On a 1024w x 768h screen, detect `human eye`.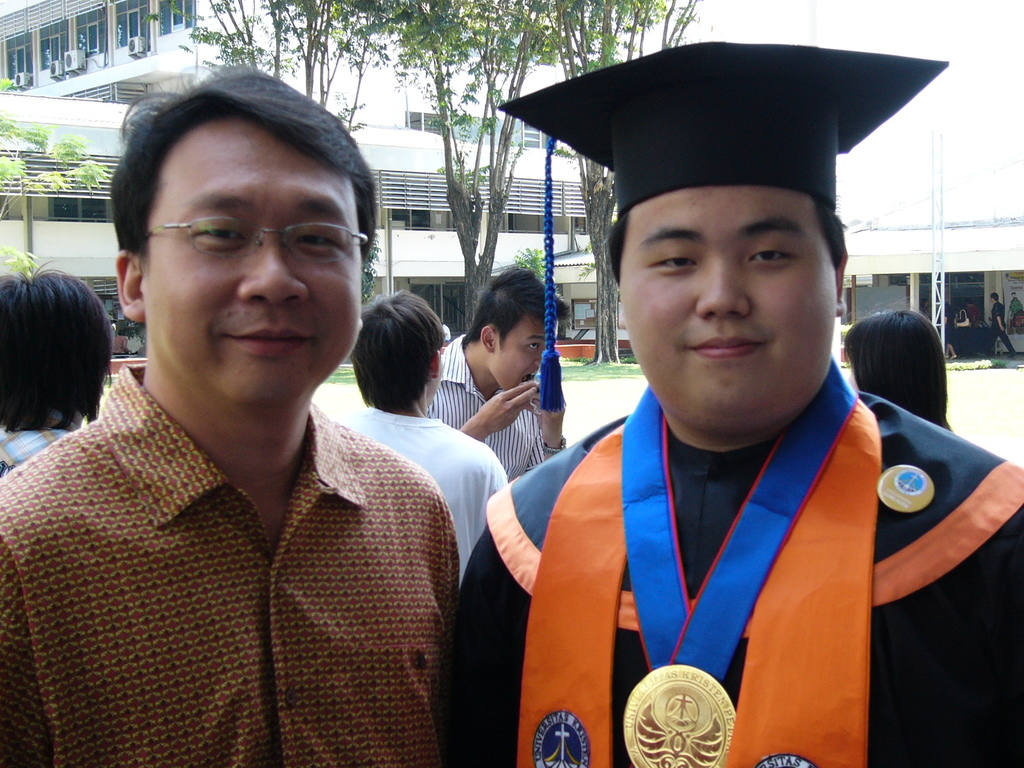
<region>646, 245, 701, 278</region>.
